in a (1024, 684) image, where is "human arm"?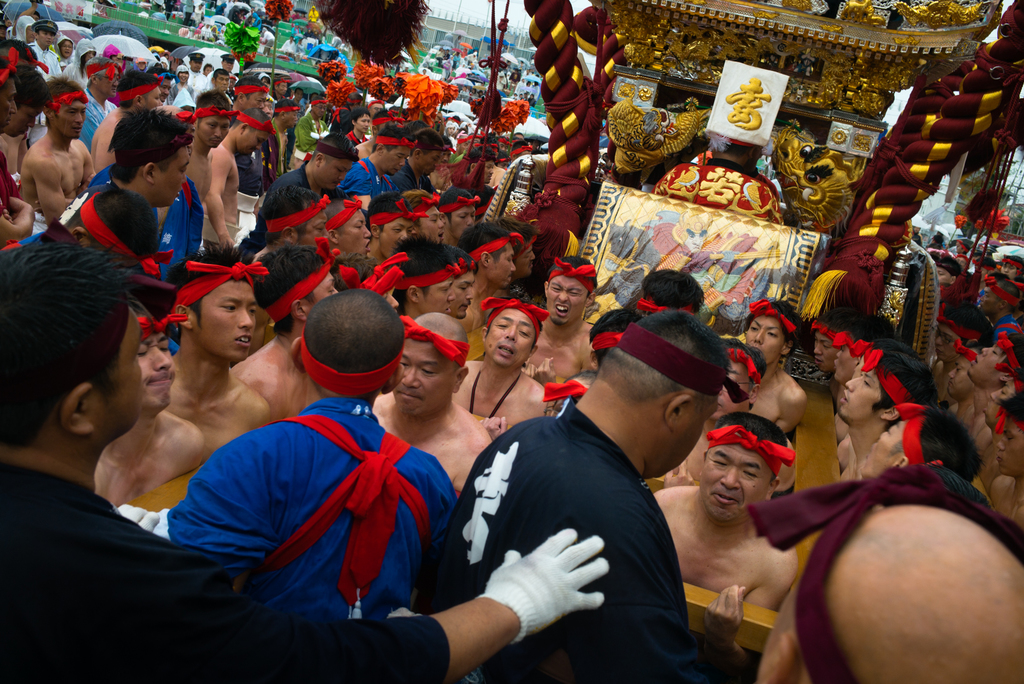
<bbox>81, 140, 97, 182</bbox>.
